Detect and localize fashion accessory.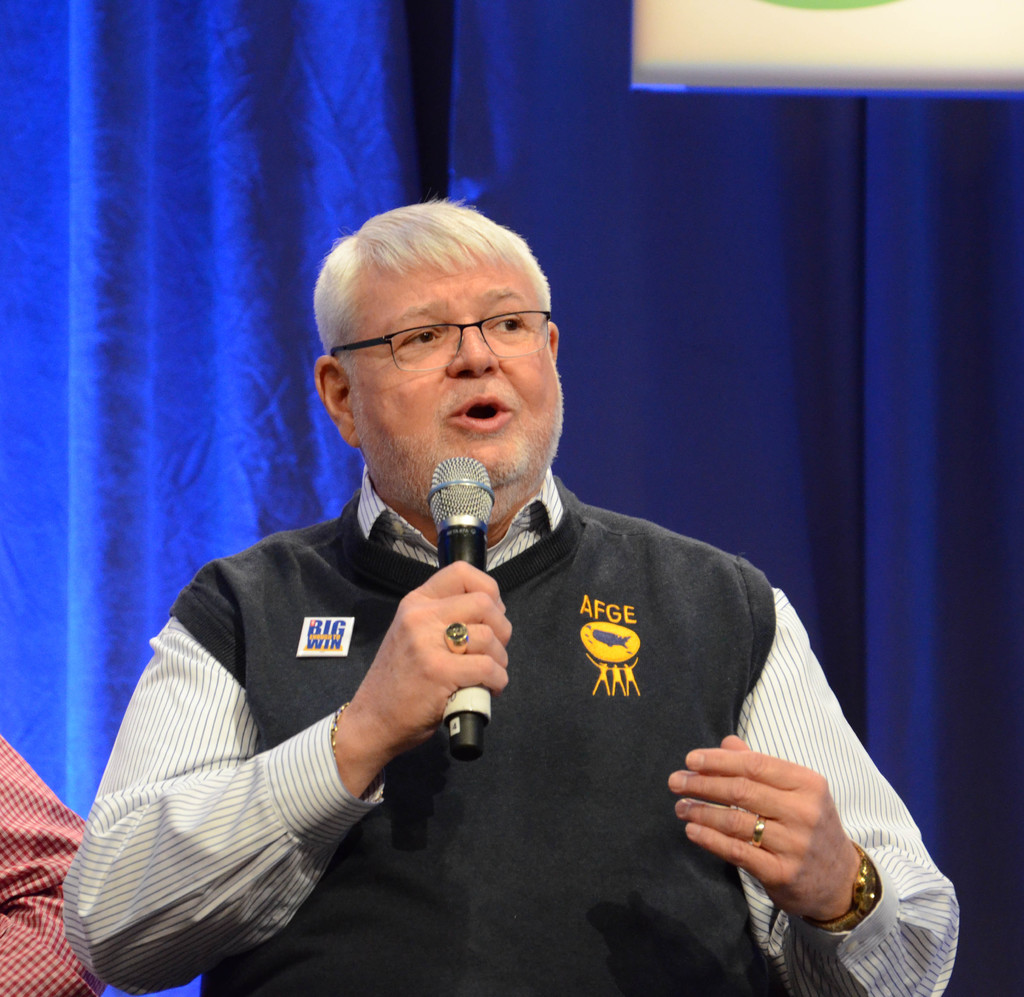
Localized at 800,838,882,932.
